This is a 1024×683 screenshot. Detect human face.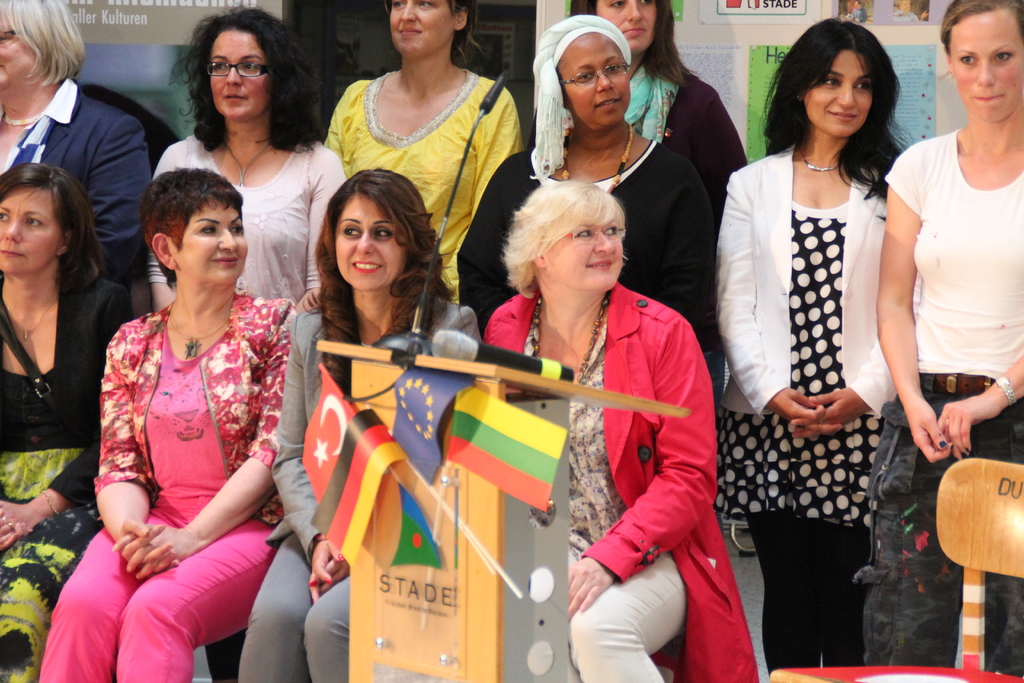
[left=547, top=217, right=622, bottom=296].
